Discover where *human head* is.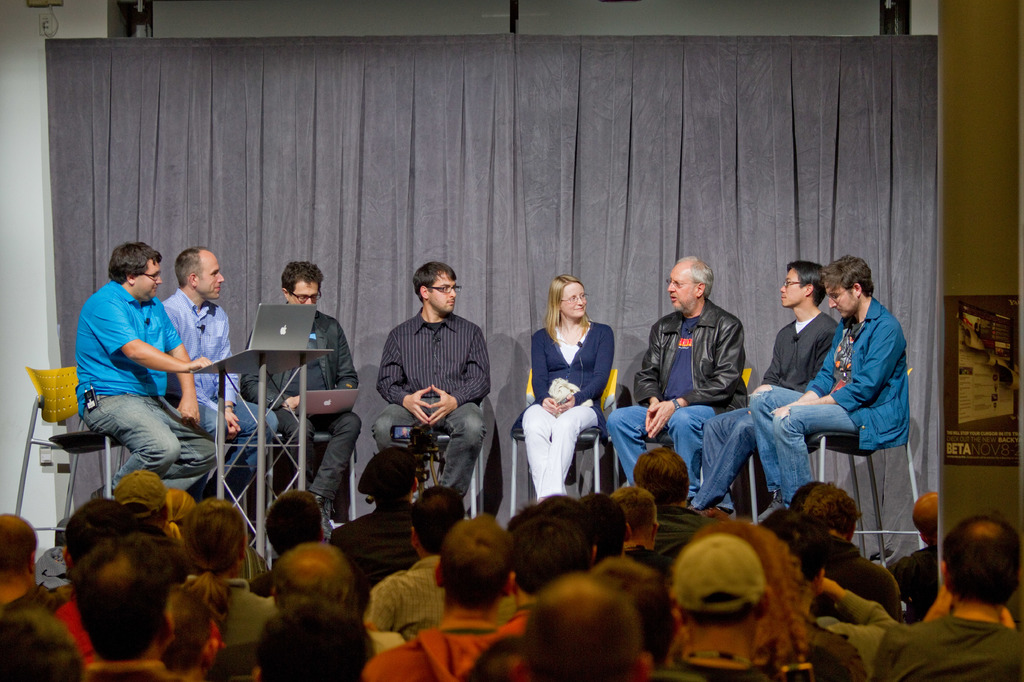
Discovered at <bbox>611, 483, 660, 556</bbox>.
